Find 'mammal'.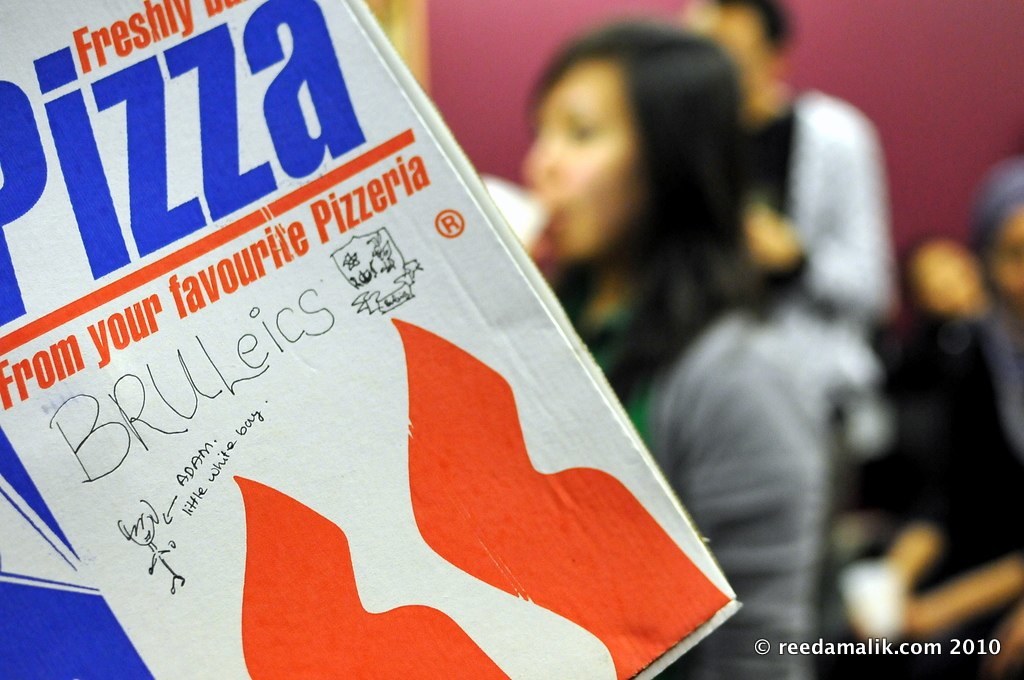
(886, 152, 1023, 679).
